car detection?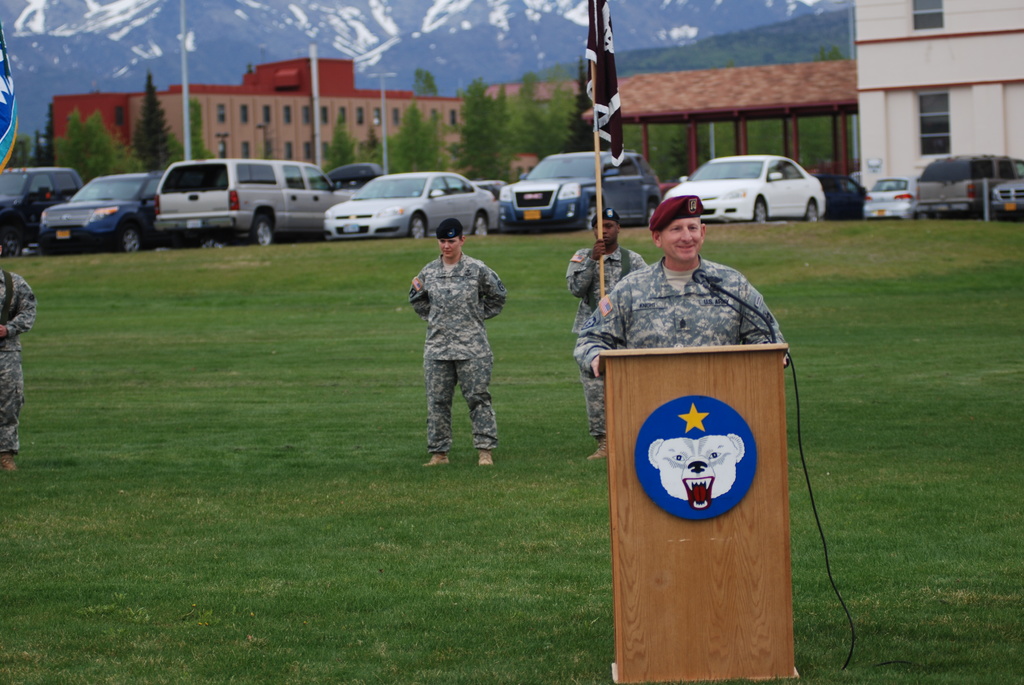
BBox(992, 177, 1023, 220)
